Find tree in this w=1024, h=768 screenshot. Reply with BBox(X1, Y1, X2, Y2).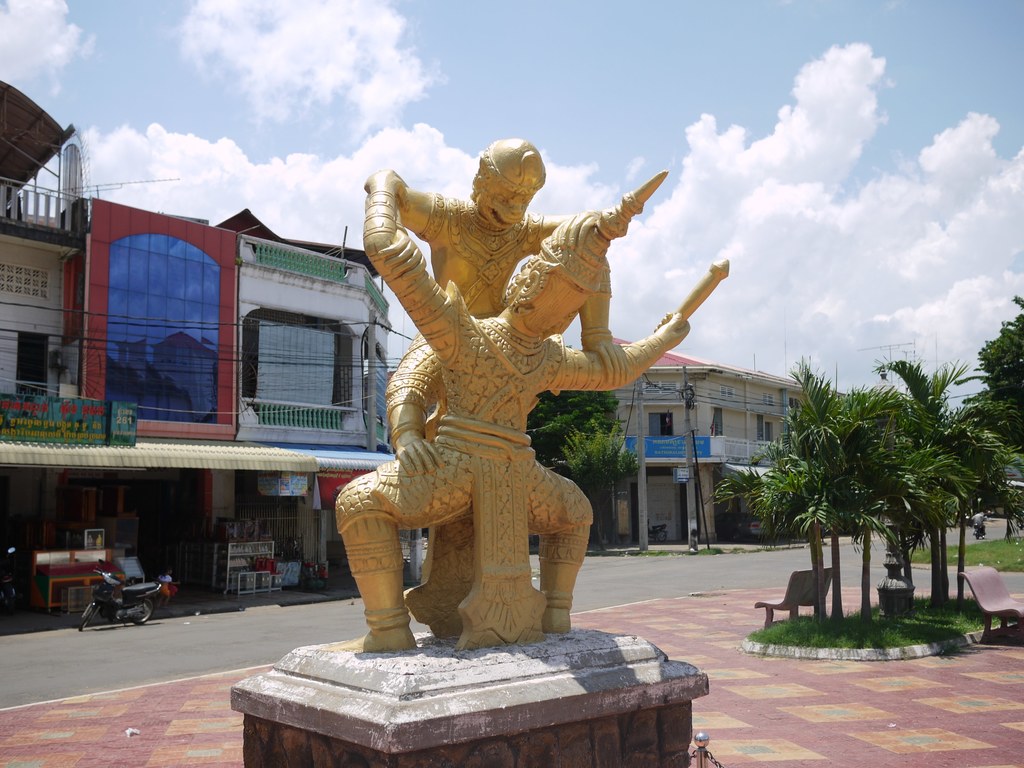
BBox(554, 408, 654, 553).
